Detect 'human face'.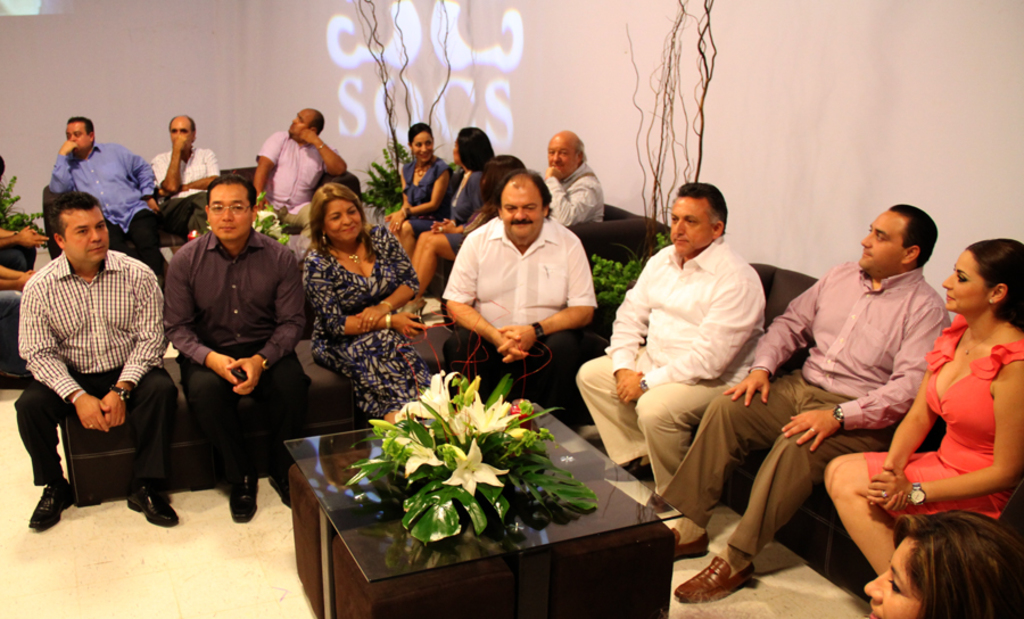
Detected at 411, 130, 431, 163.
